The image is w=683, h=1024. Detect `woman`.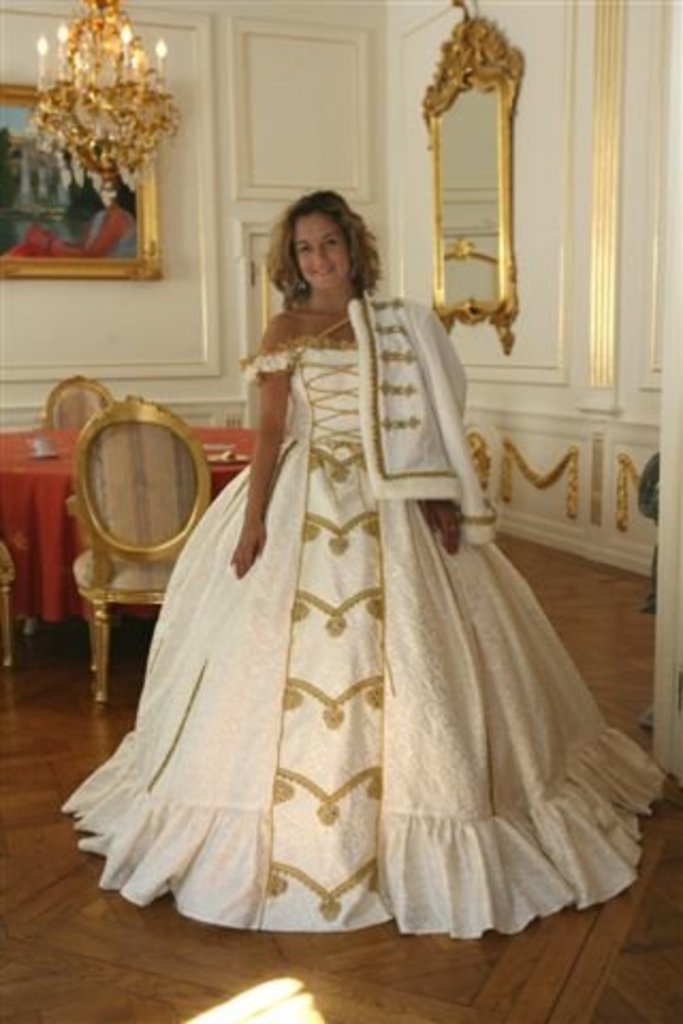
Detection: [83, 201, 598, 917].
